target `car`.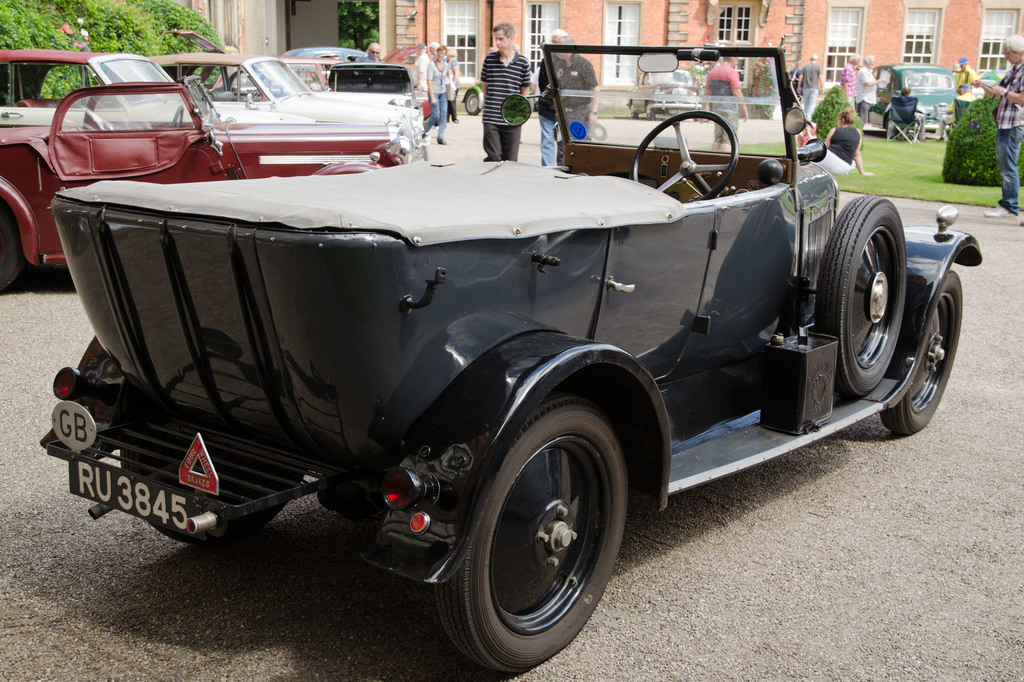
Target region: {"x1": 854, "y1": 59, "x2": 962, "y2": 129}.
